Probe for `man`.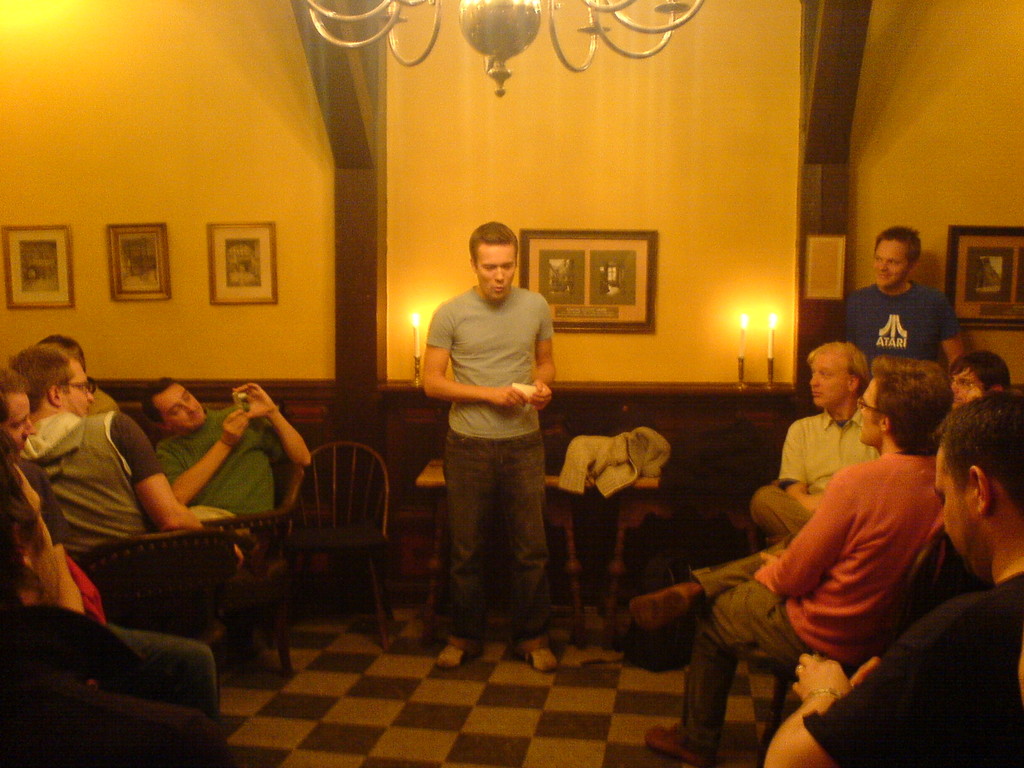
Probe result: [412, 223, 572, 655].
